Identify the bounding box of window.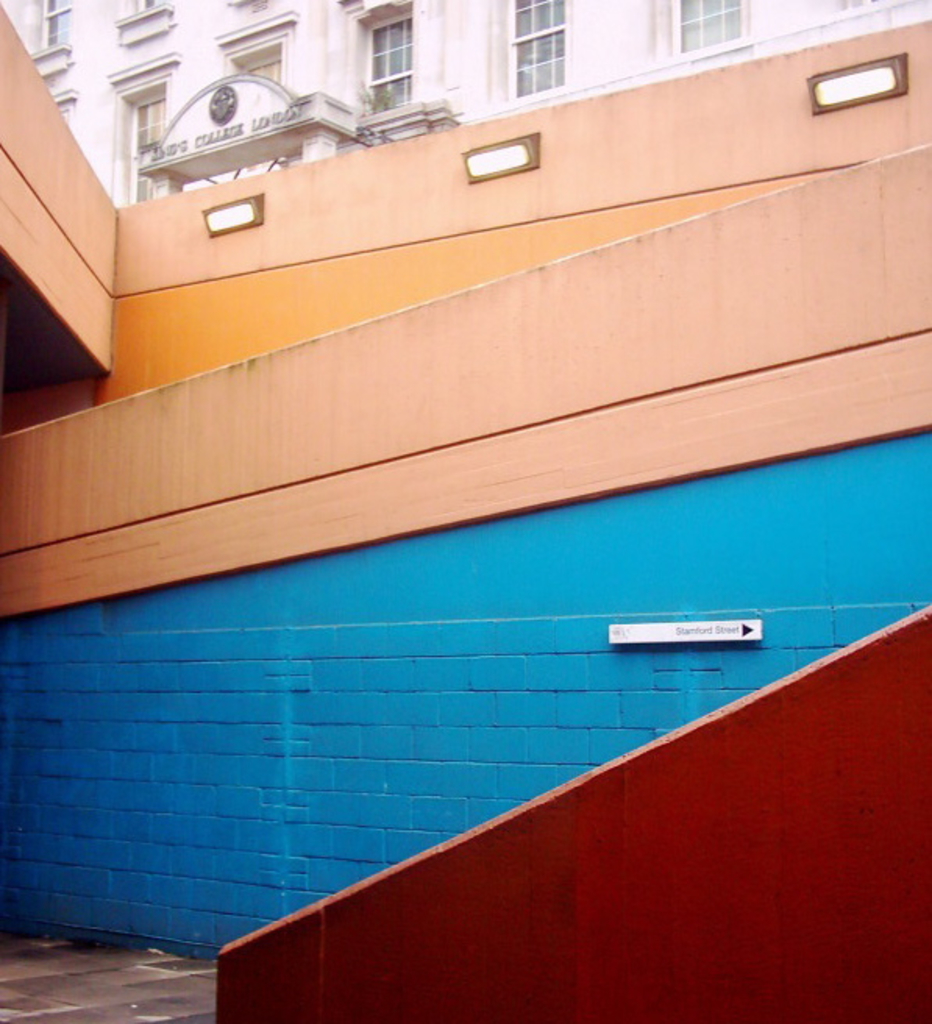
pyautogui.locateOnScreen(667, 0, 745, 48).
